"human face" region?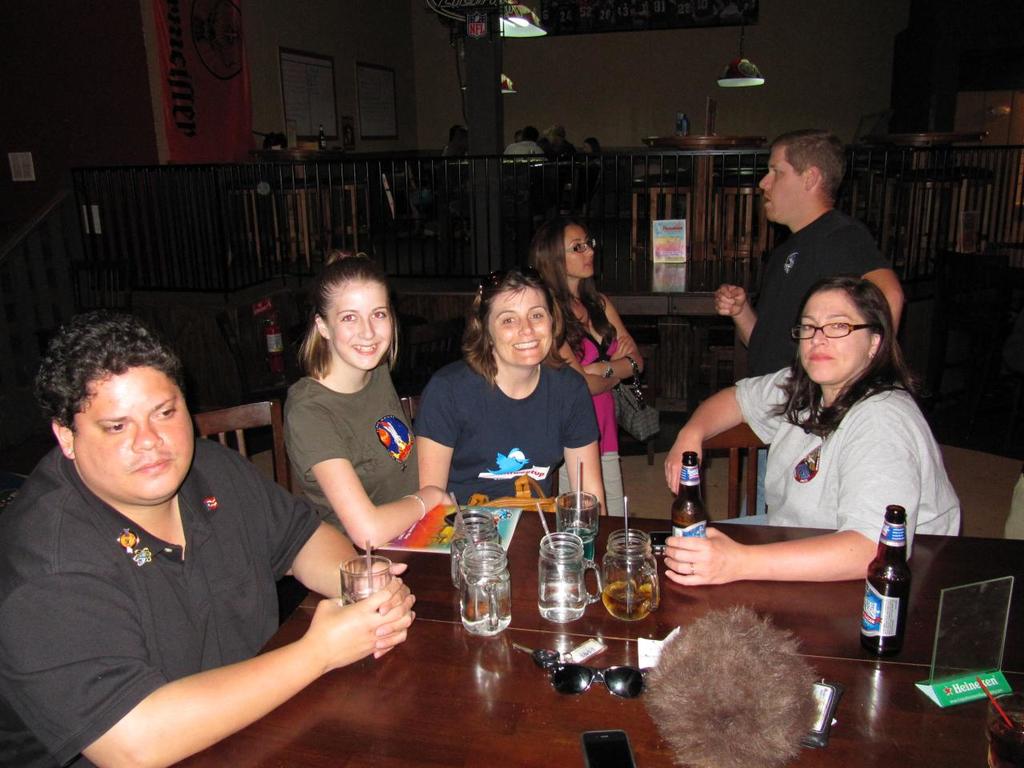
{"left": 562, "top": 222, "right": 598, "bottom": 286}
